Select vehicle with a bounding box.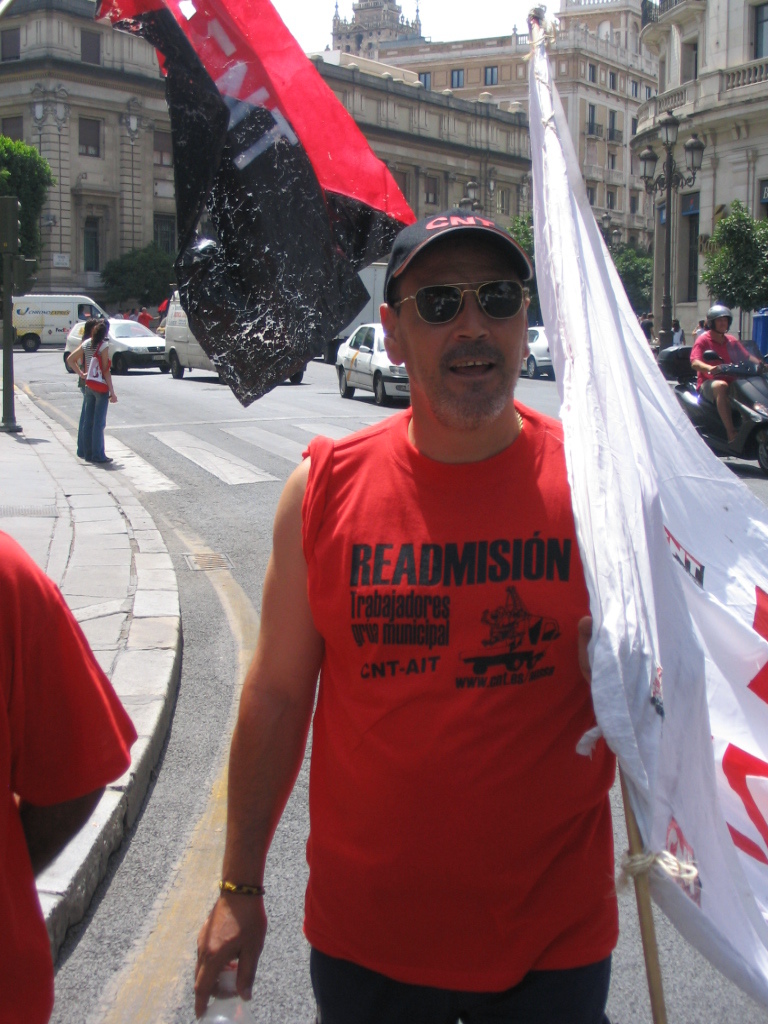
[x1=155, y1=288, x2=303, y2=375].
